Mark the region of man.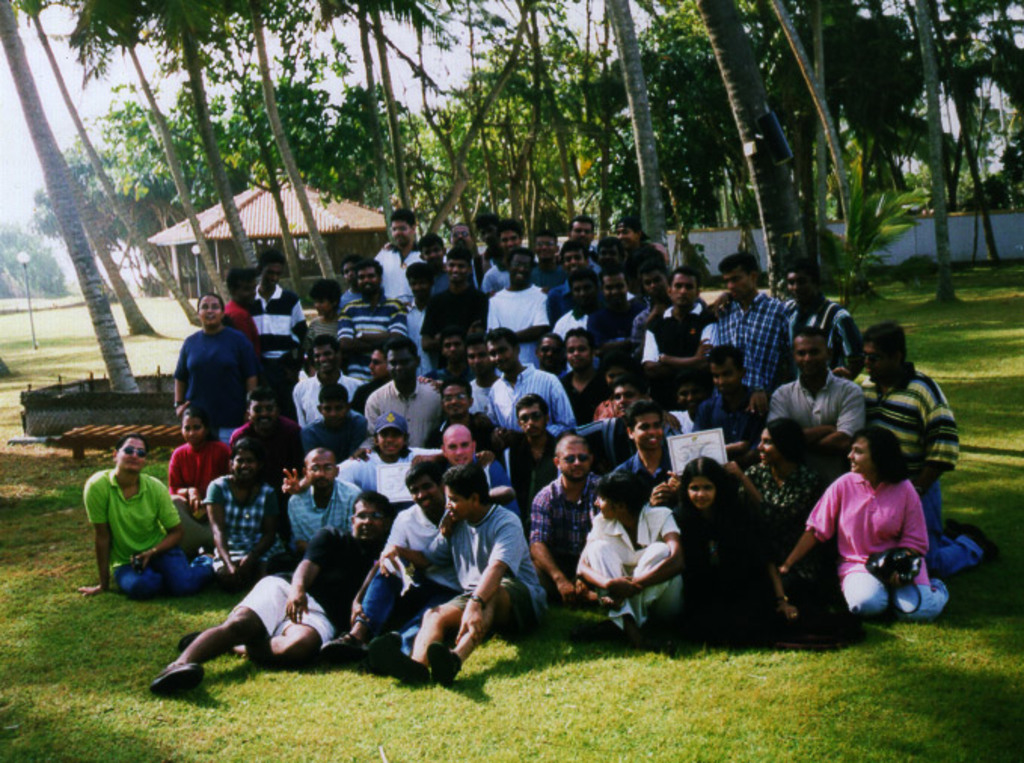
Region: [x1=219, y1=267, x2=255, y2=359].
